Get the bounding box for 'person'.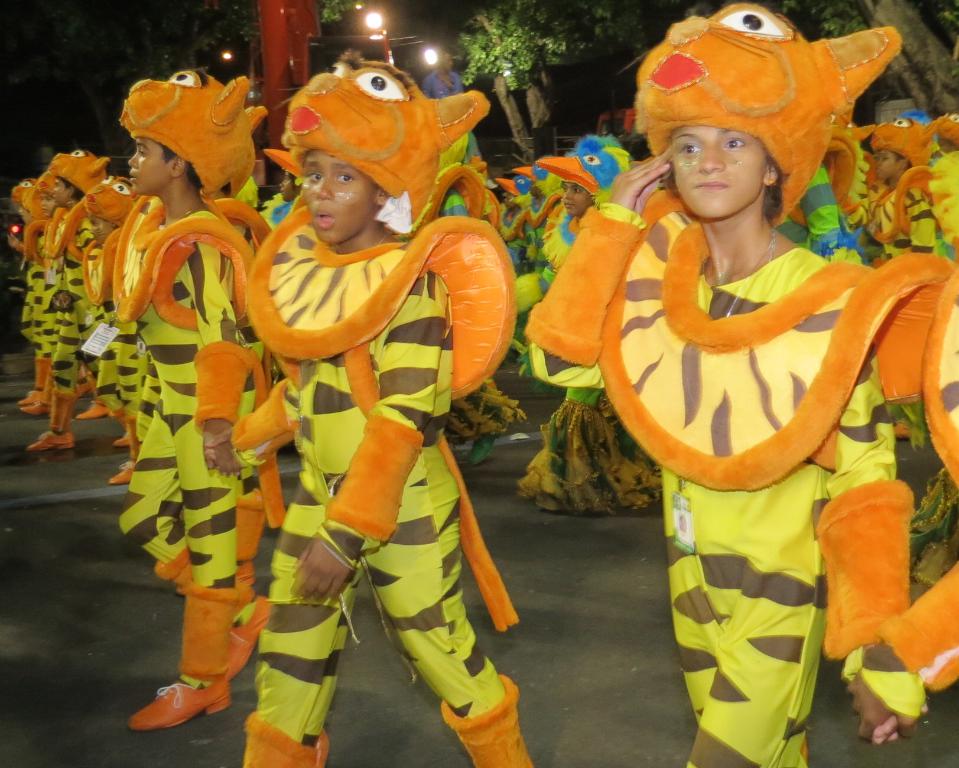
detection(80, 174, 138, 485).
